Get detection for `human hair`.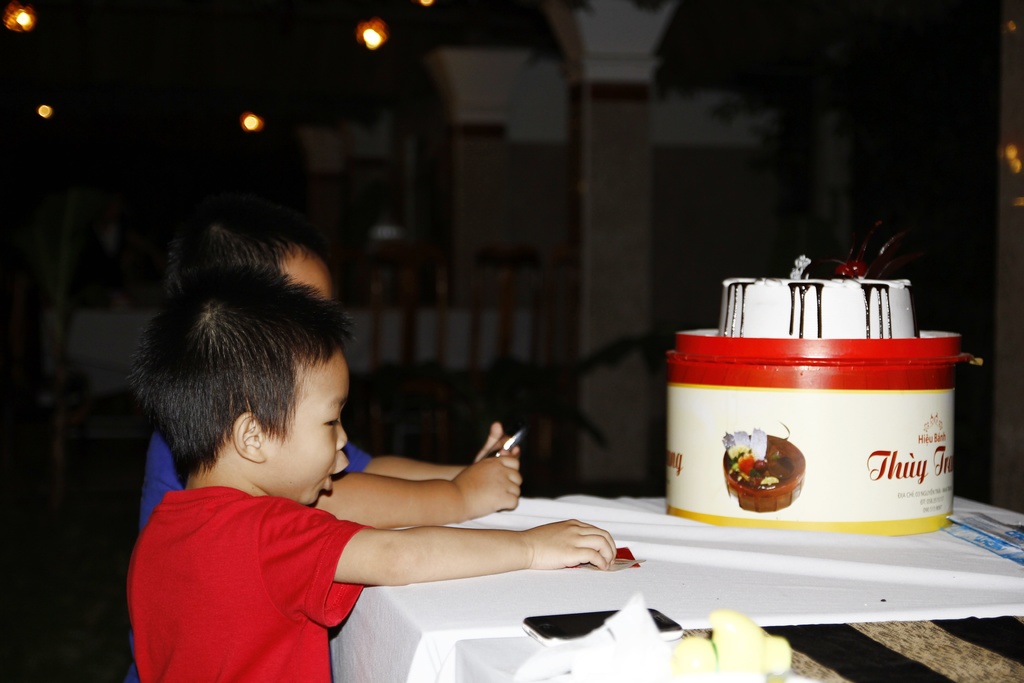
Detection: select_region(147, 270, 344, 501).
